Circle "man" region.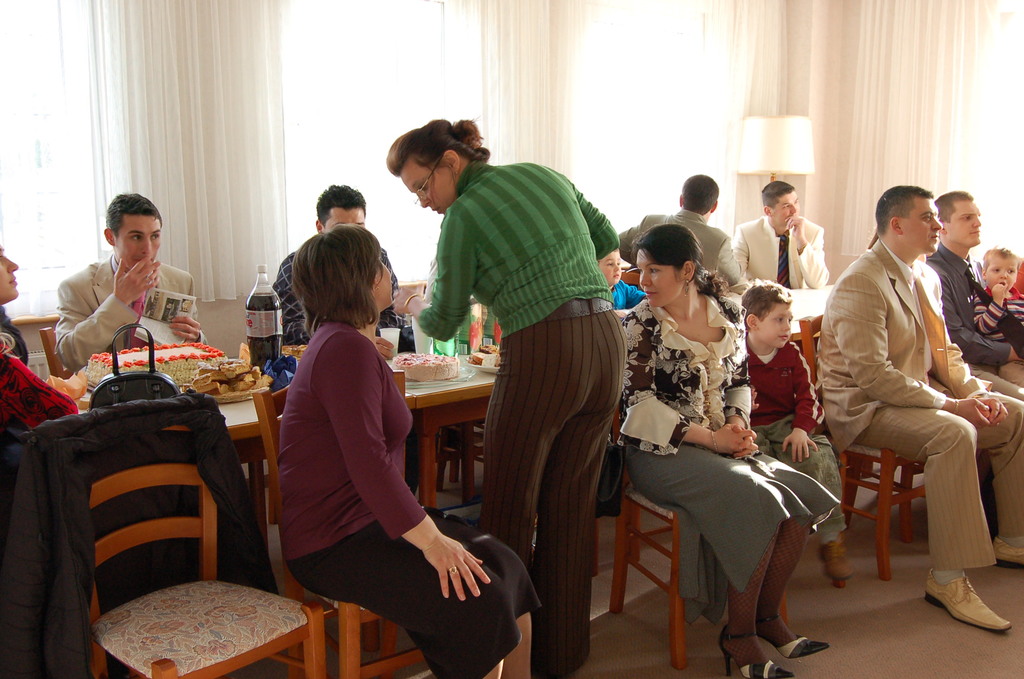
Region: BBox(270, 186, 414, 490).
